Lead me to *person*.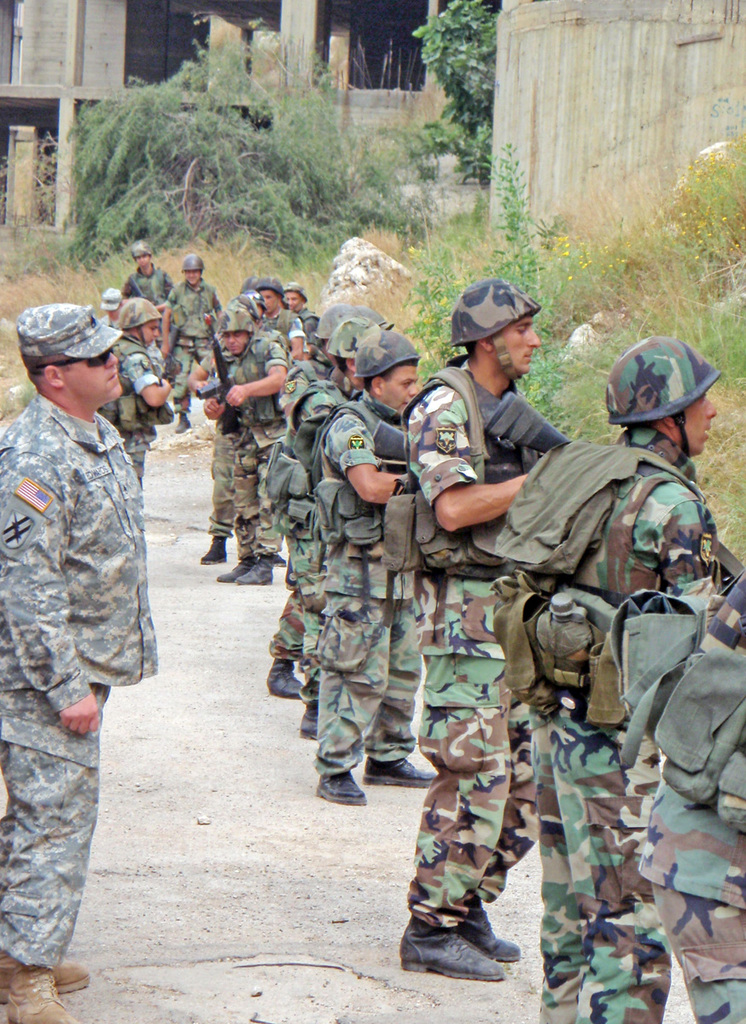
Lead to Rect(0, 305, 160, 1023).
